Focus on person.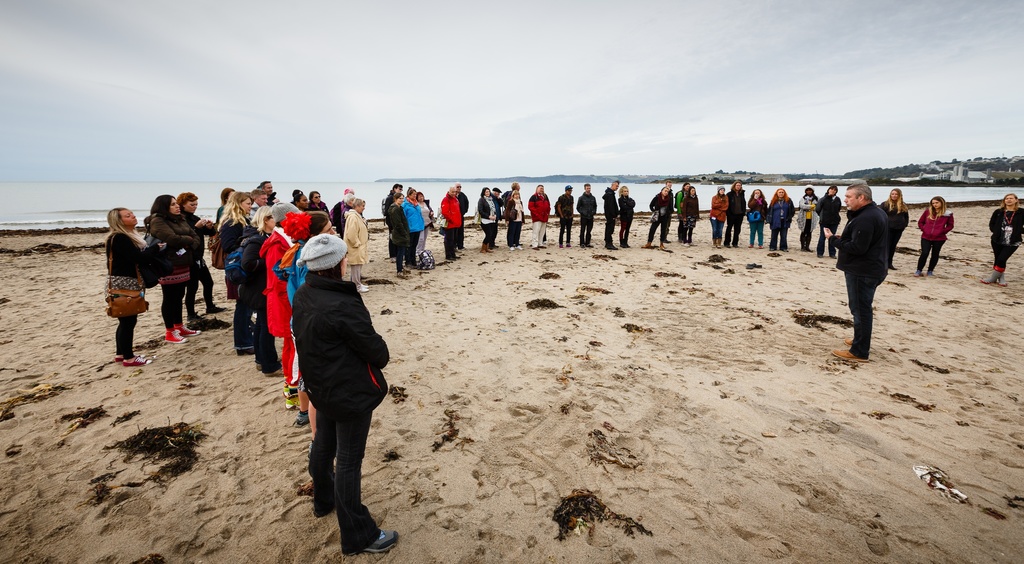
Focused at <bbox>338, 193, 367, 280</bbox>.
